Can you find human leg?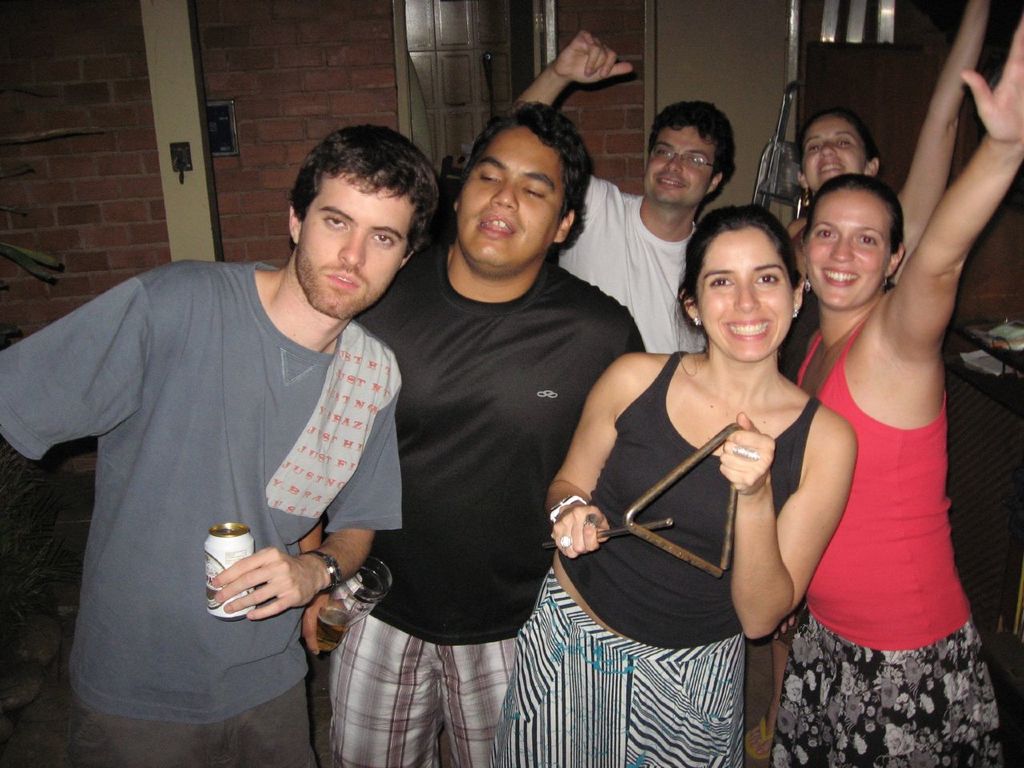
Yes, bounding box: detection(746, 614, 803, 762).
